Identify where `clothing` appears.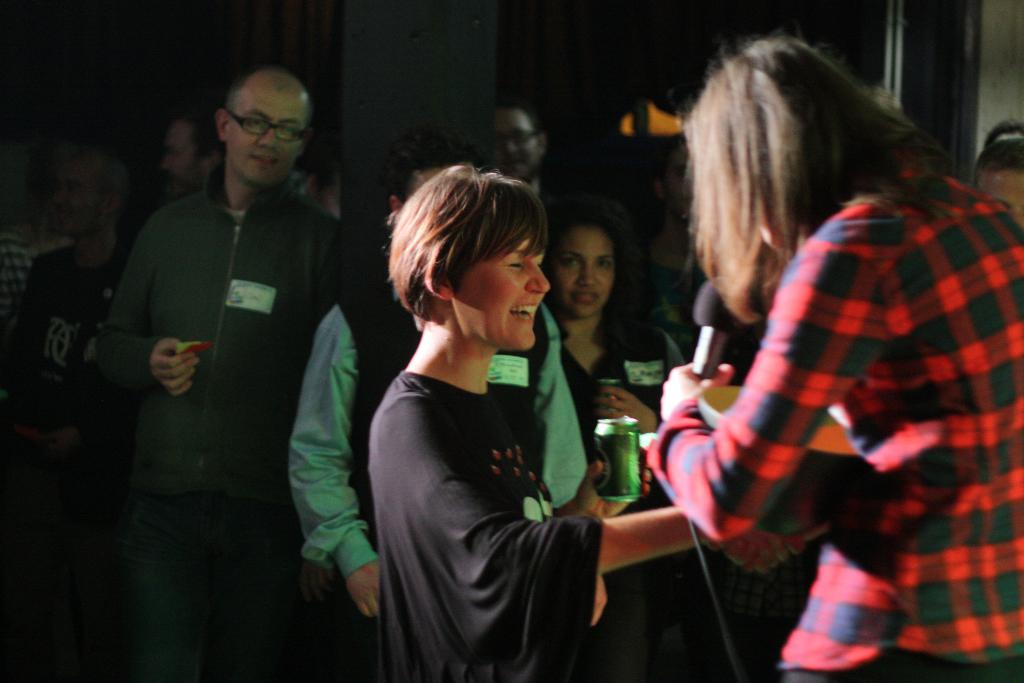
Appears at x1=292 y1=263 x2=590 y2=682.
